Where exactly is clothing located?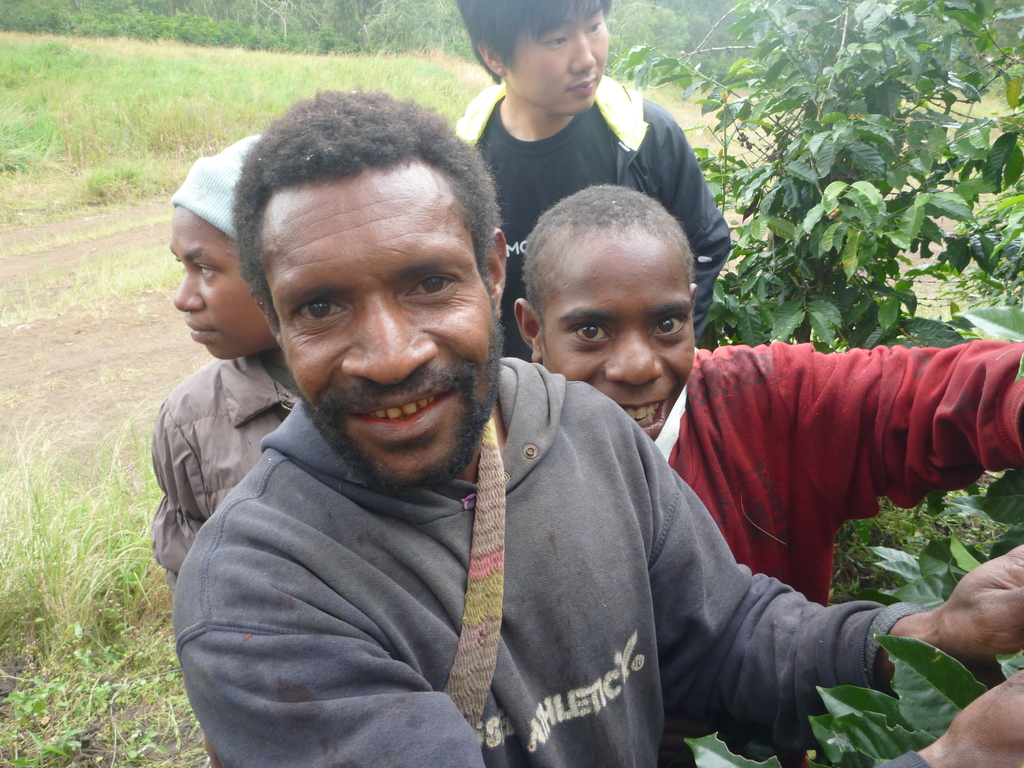
Its bounding box is x1=433, y1=73, x2=726, y2=389.
